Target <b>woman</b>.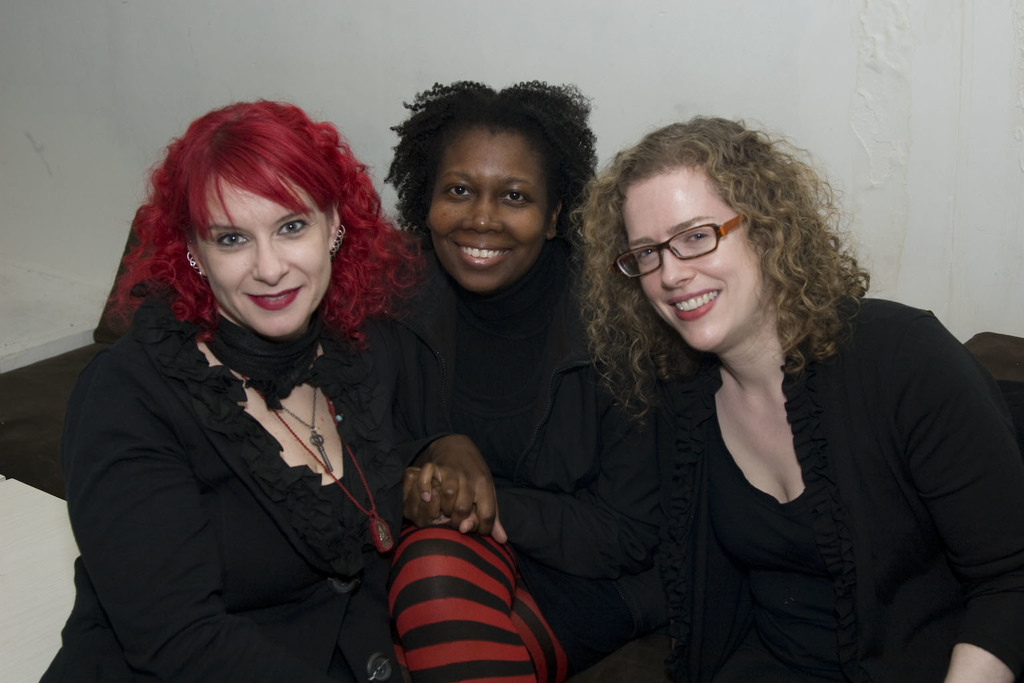
Target region: select_region(371, 71, 665, 682).
